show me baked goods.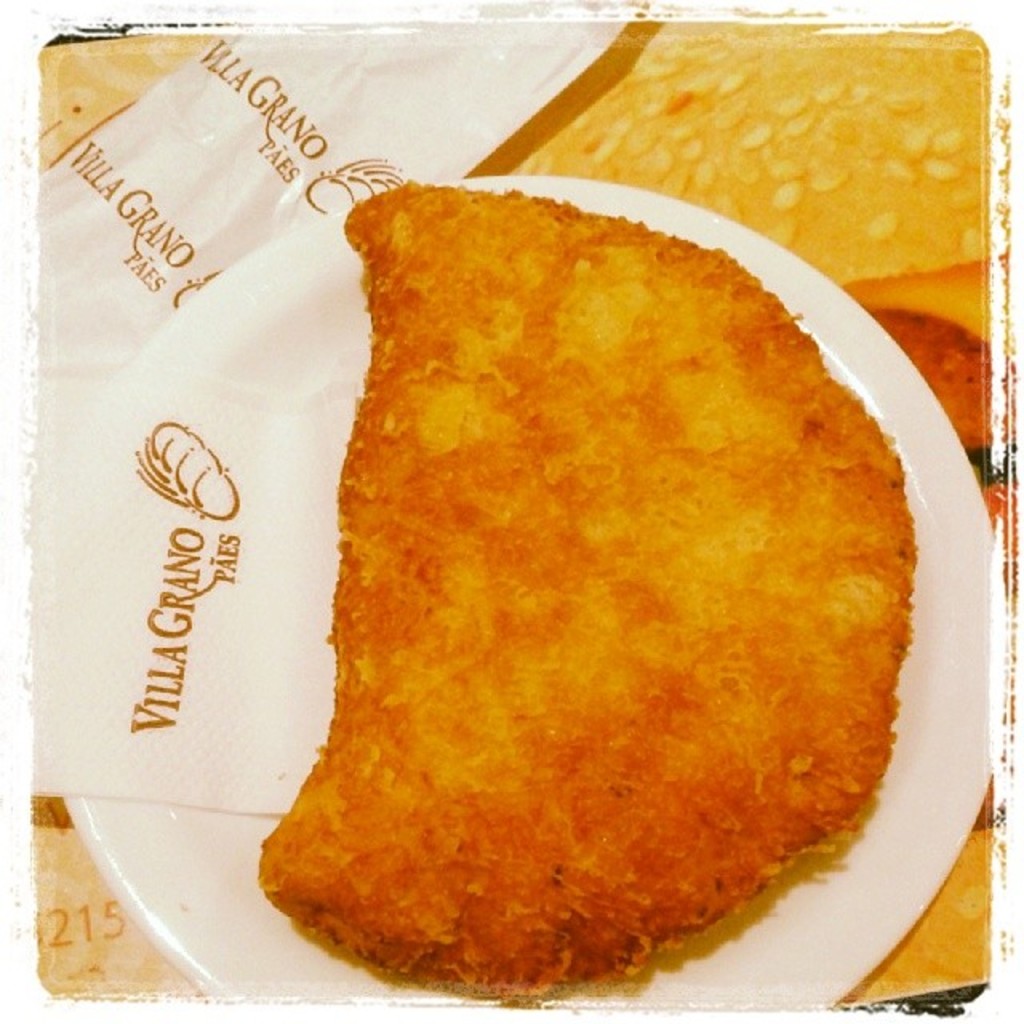
baked goods is here: crop(235, 181, 907, 1006).
